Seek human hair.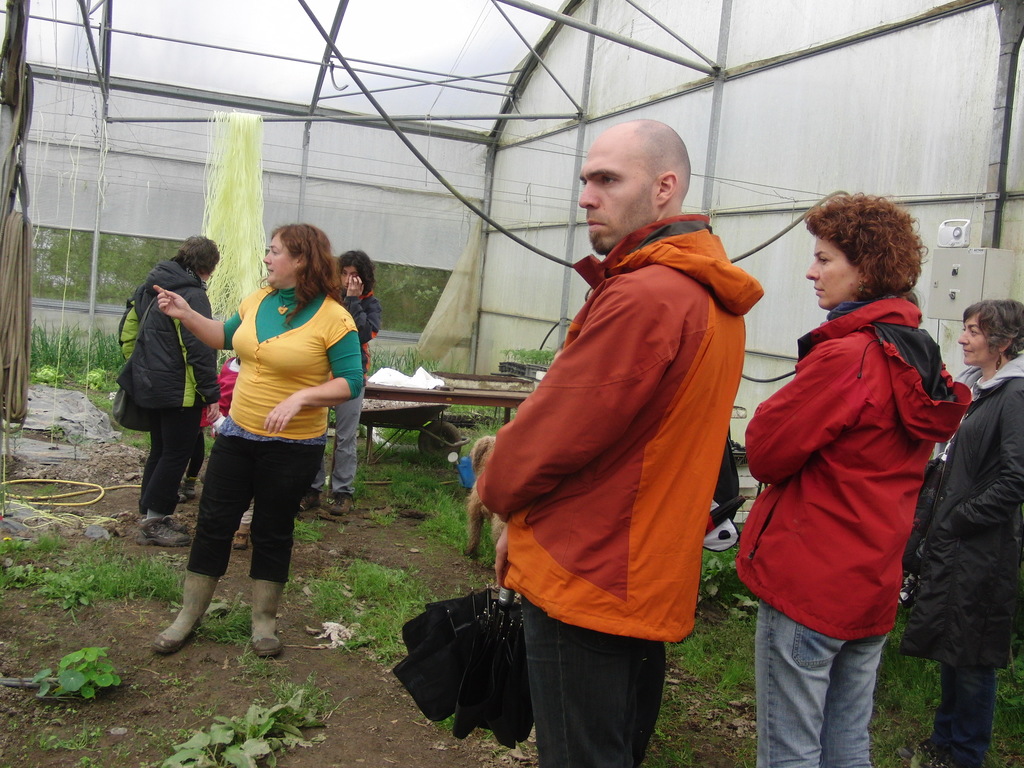
(left=272, top=220, right=342, bottom=324).
